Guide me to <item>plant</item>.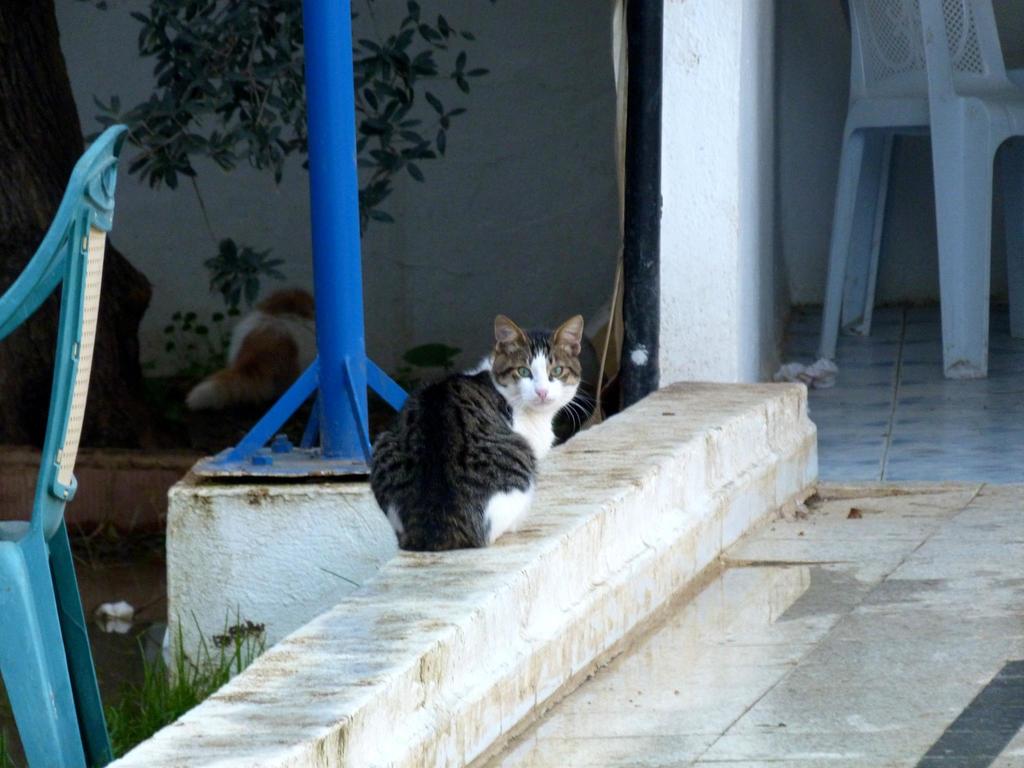
Guidance: locate(98, 0, 477, 375).
